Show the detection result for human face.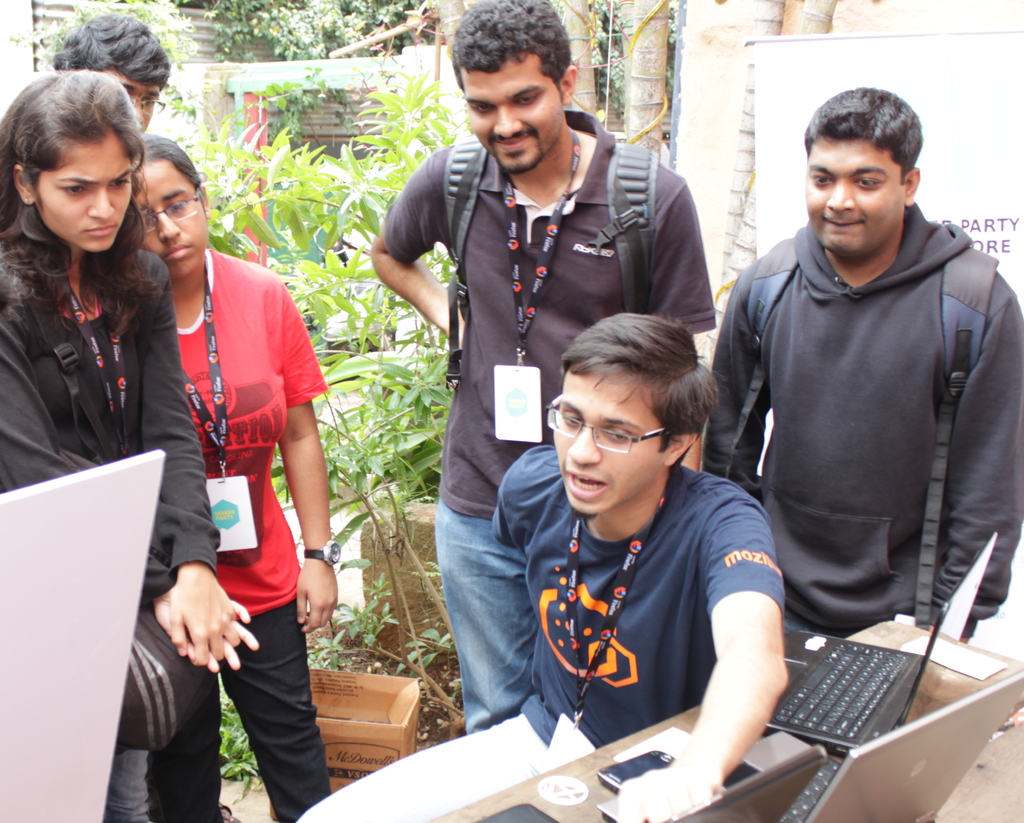
(136, 161, 216, 265).
